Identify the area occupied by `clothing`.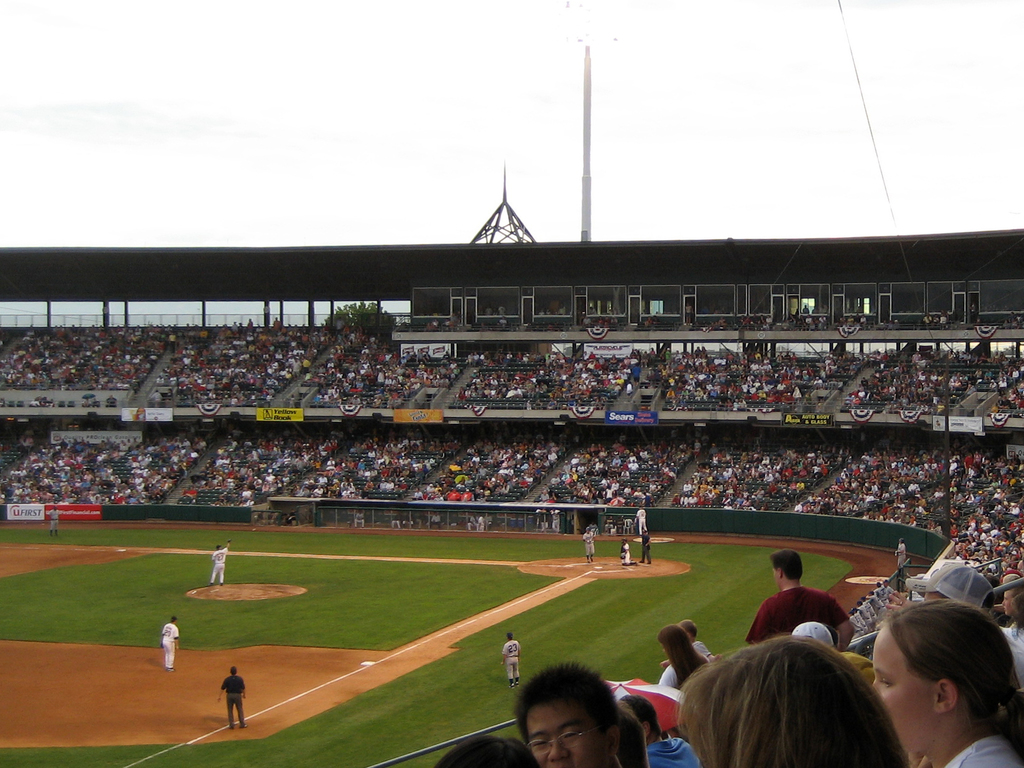
Area: x1=221, y1=676, x2=241, y2=728.
